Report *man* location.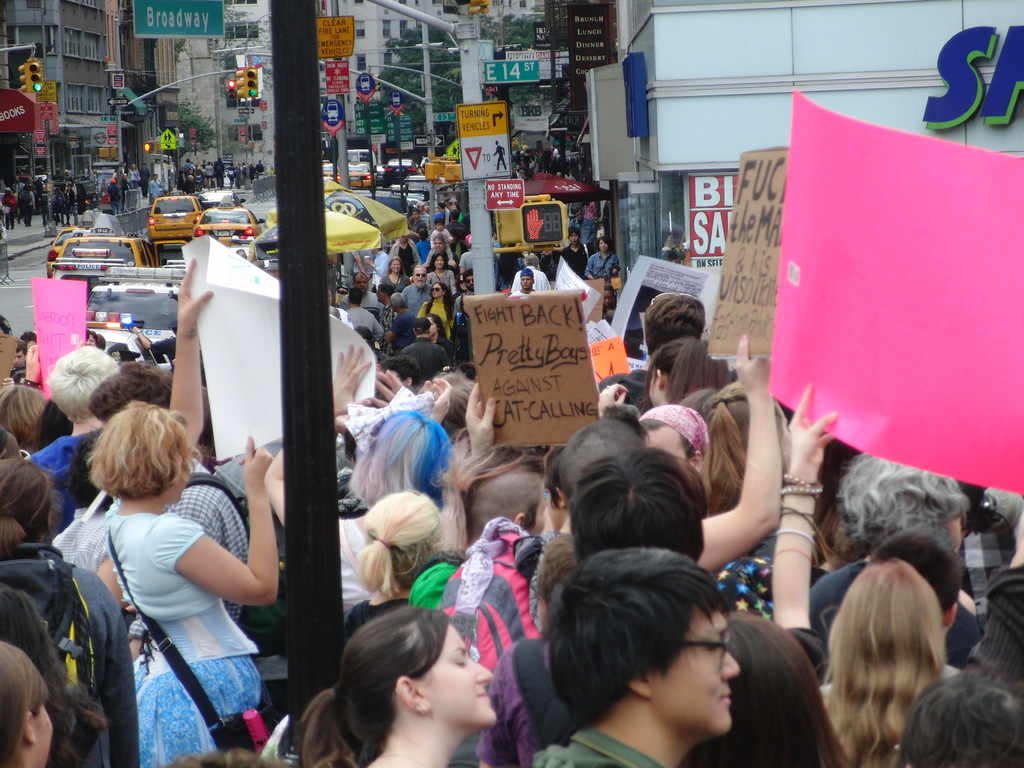
Report: crop(451, 211, 459, 231).
